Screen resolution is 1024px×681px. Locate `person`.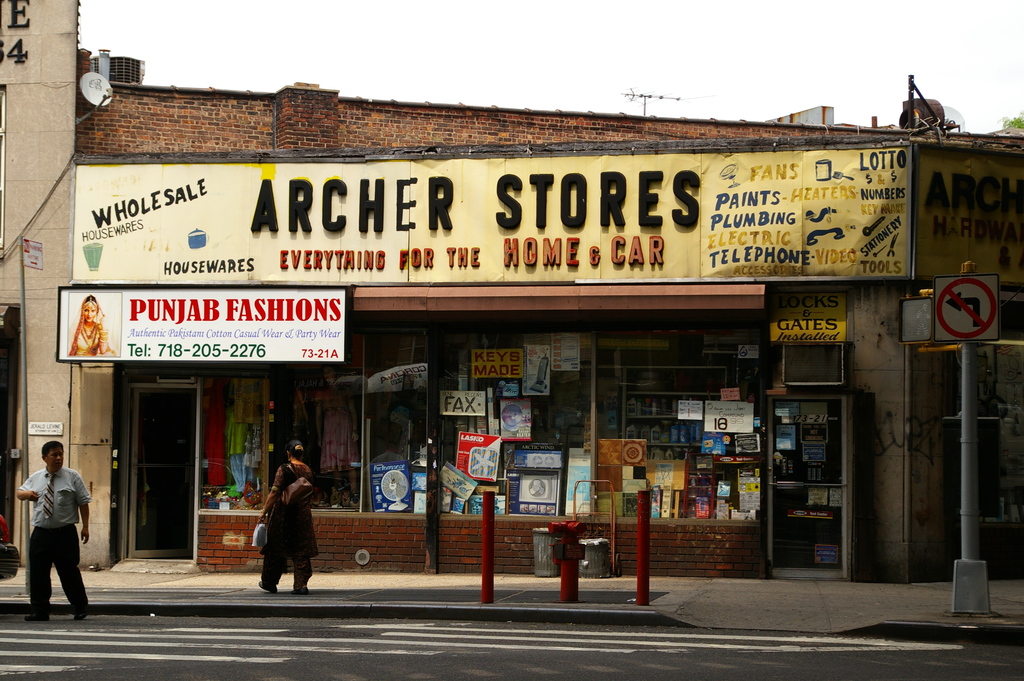
select_region(0, 513, 12, 552).
